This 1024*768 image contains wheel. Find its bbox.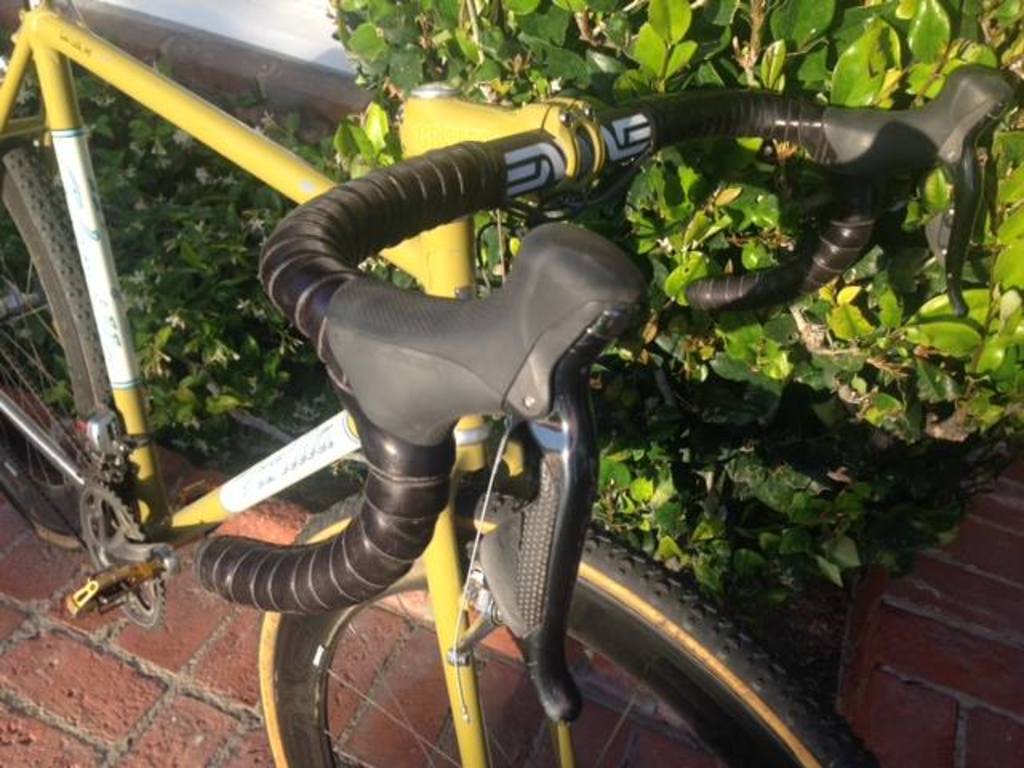
x1=256 y1=490 x2=888 y2=766.
